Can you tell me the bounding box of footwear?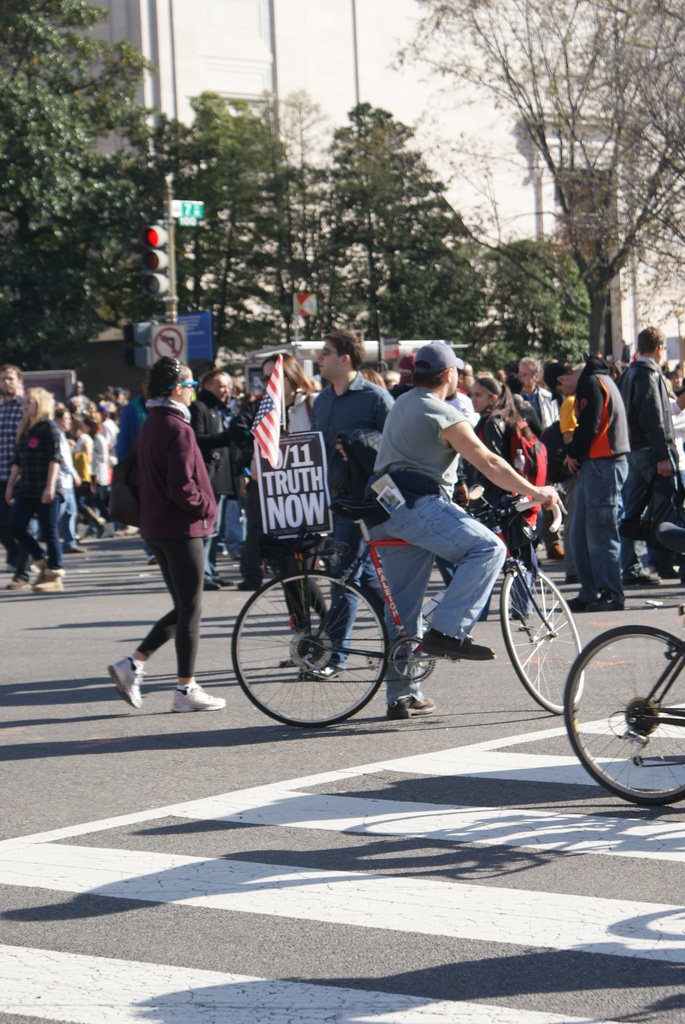
crop(111, 650, 149, 707).
